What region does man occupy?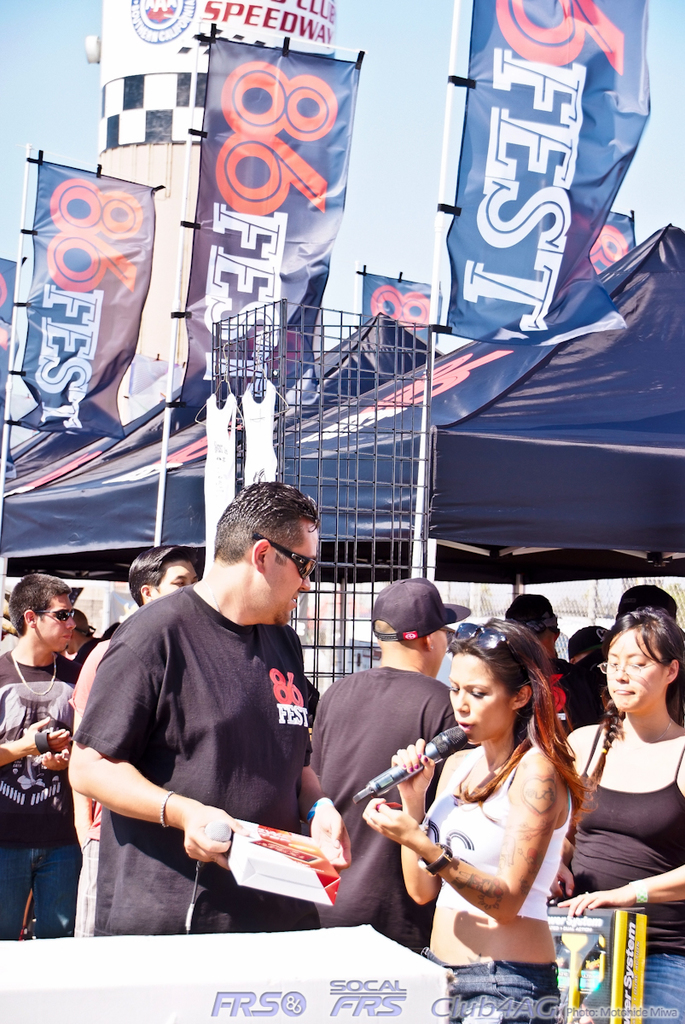
region(519, 591, 600, 740).
